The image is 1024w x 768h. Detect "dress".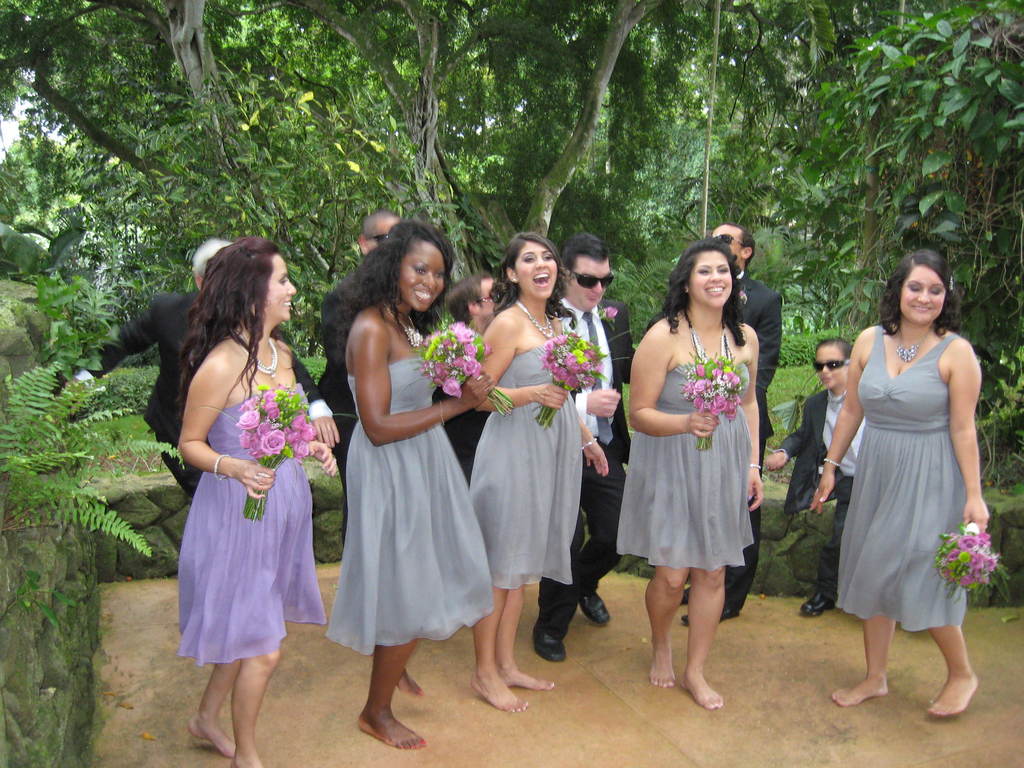
Detection: 326, 356, 495, 657.
